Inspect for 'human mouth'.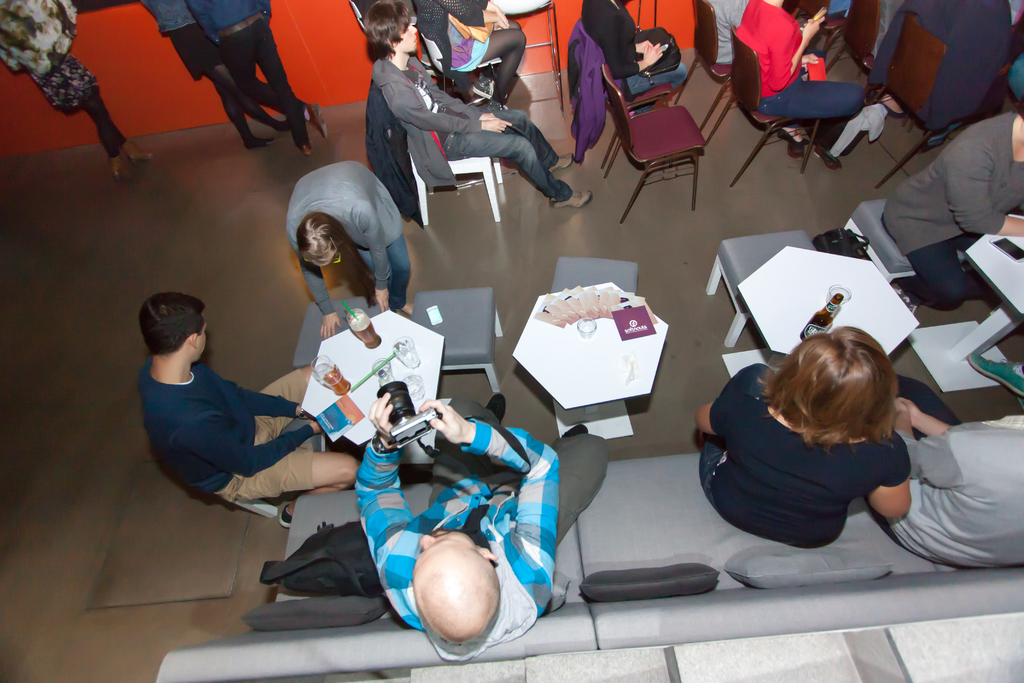
Inspection: (413, 35, 418, 42).
